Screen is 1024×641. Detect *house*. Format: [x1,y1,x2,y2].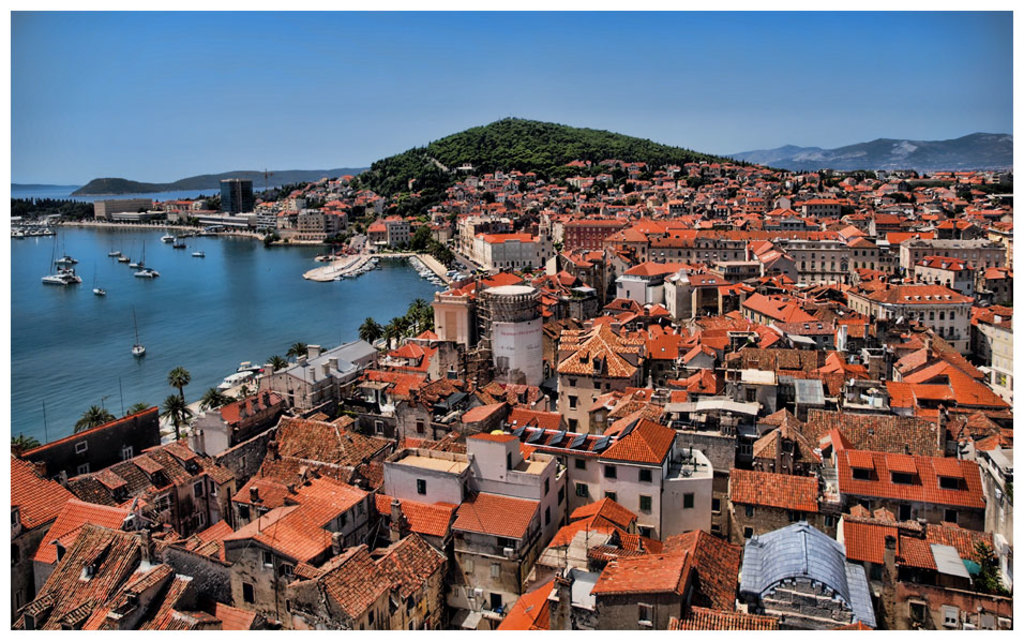
[690,226,846,265].
